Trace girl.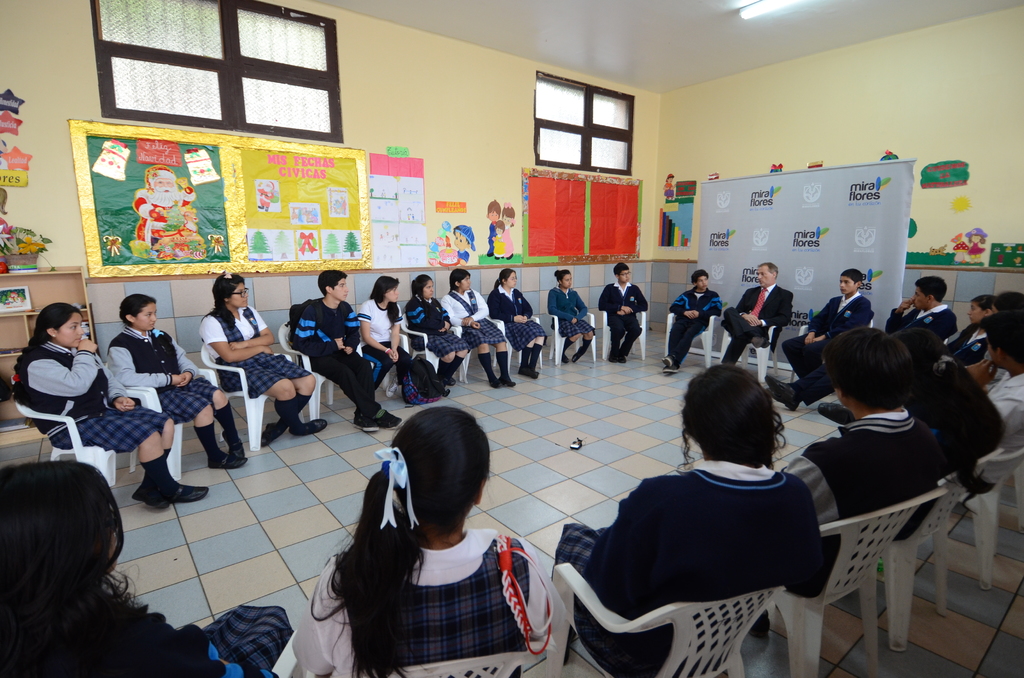
Traced to rect(440, 269, 516, 389).
